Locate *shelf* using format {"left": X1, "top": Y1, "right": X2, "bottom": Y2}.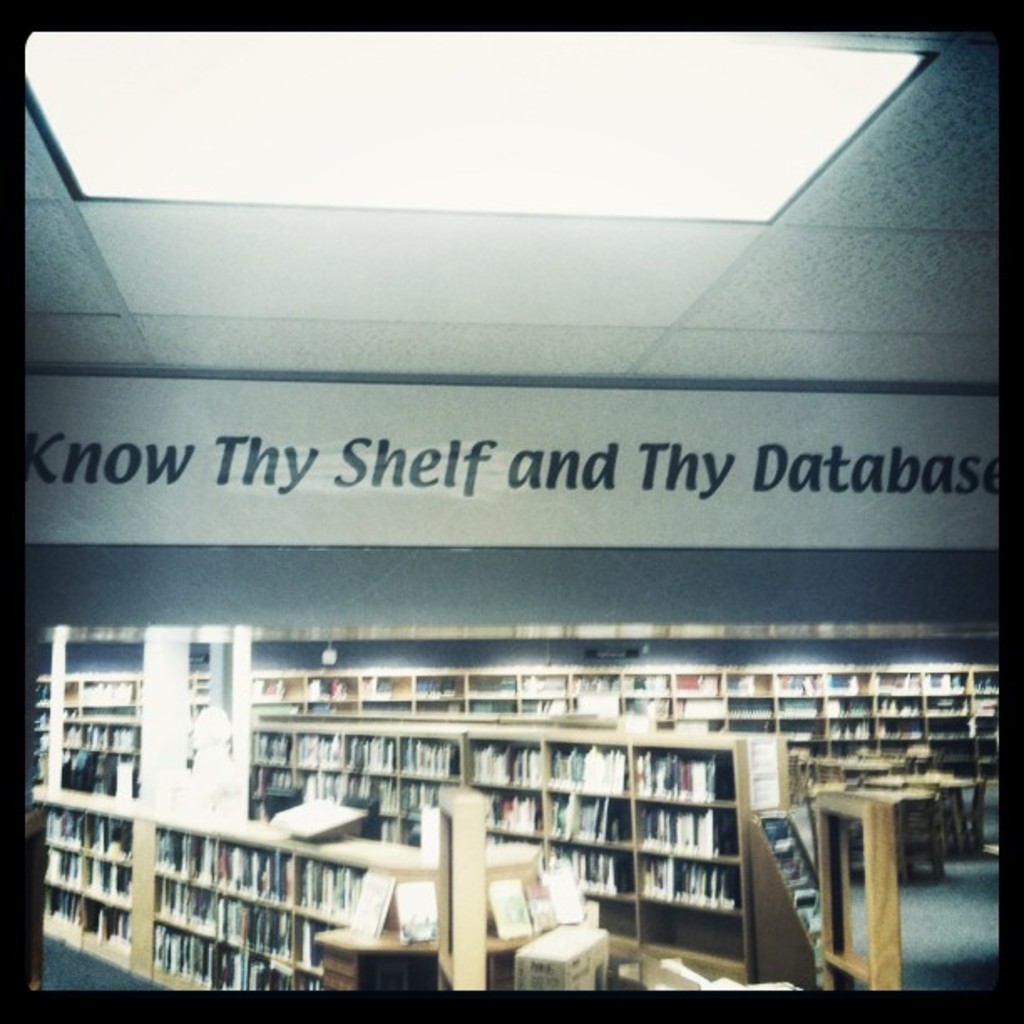
{"left": 254, "top": 964, "right": 289, "bottom": 989}.
